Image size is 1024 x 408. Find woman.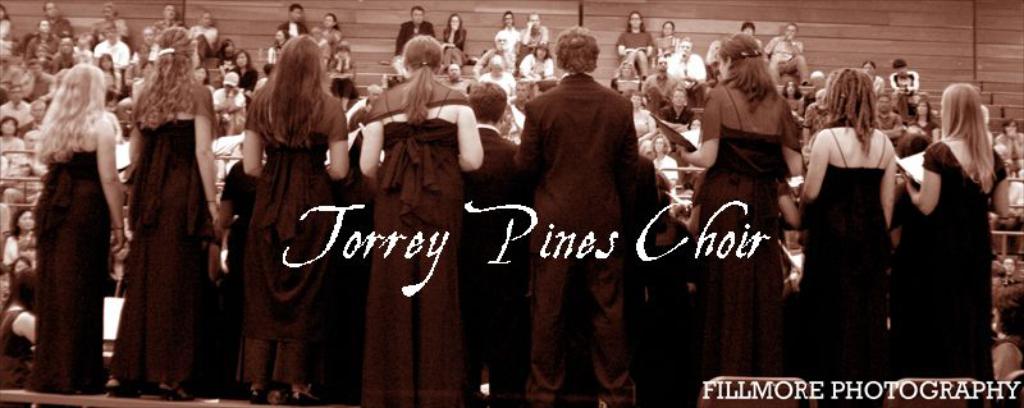
select_region(658, 88, 698, 127).
